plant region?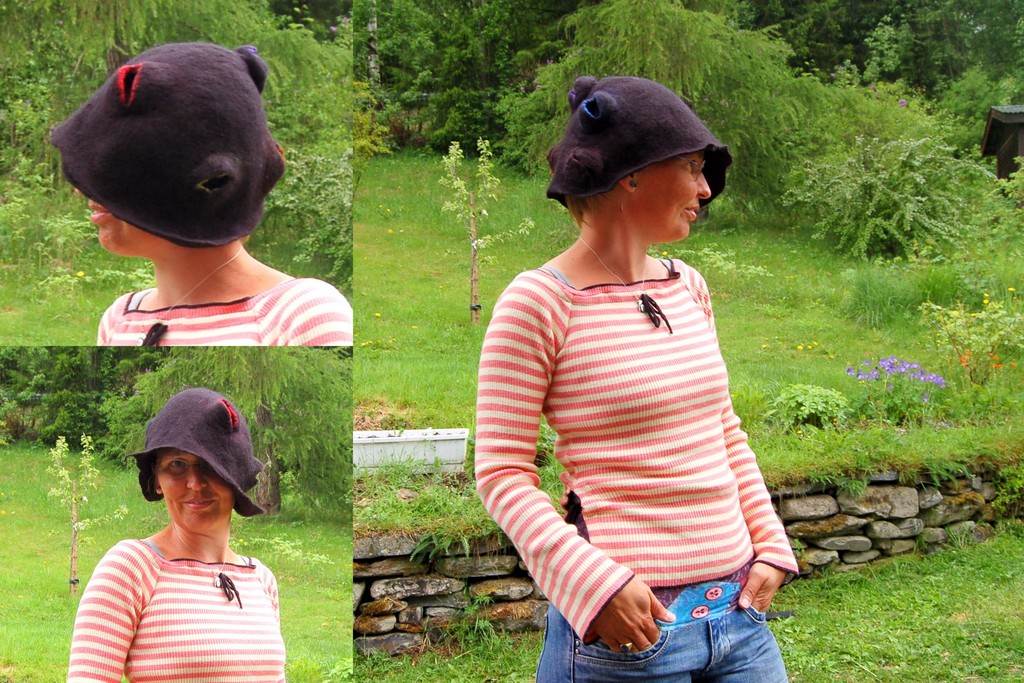
485:0:957:235
